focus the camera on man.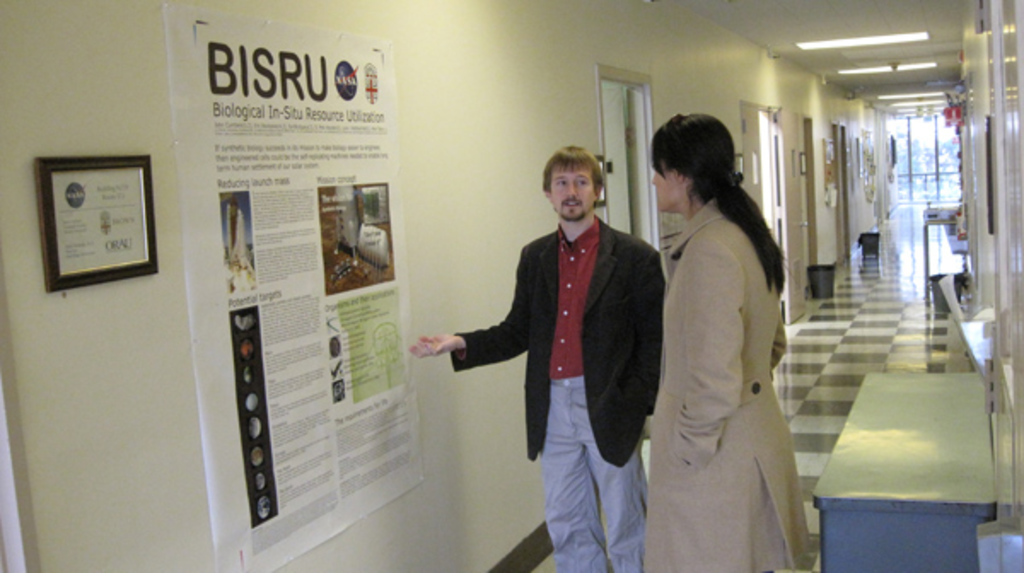
Focus region: box(432, 138, 666, 537).
